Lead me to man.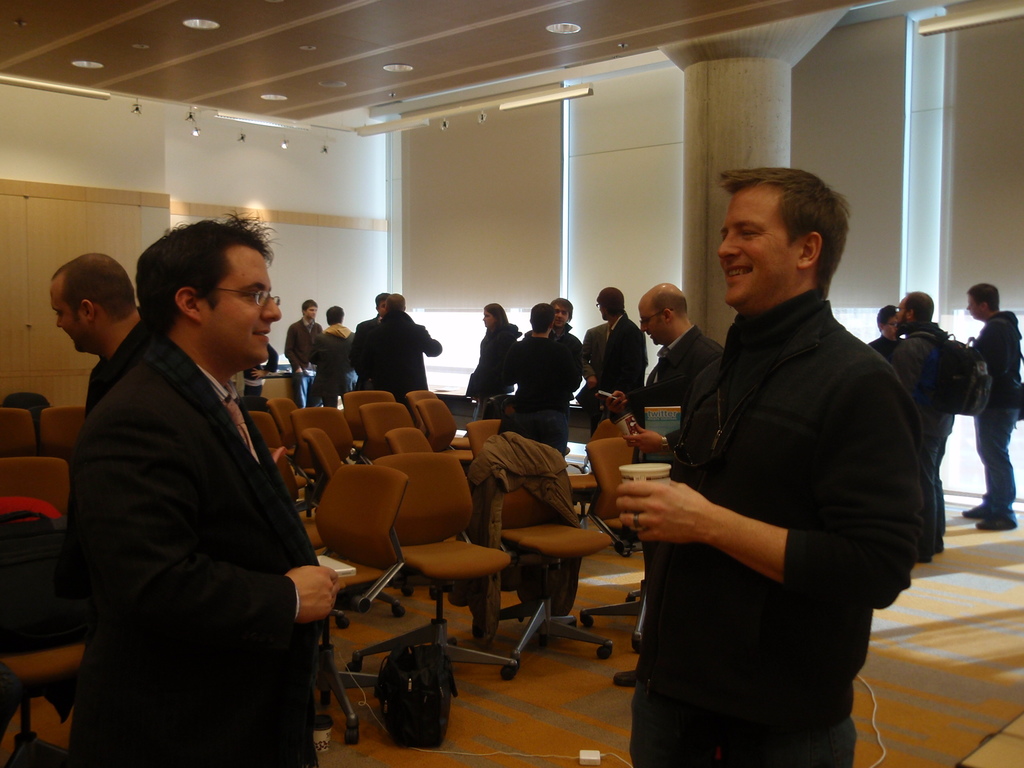
Lead to x1=356, y1=291, x2=392, y2=314.
